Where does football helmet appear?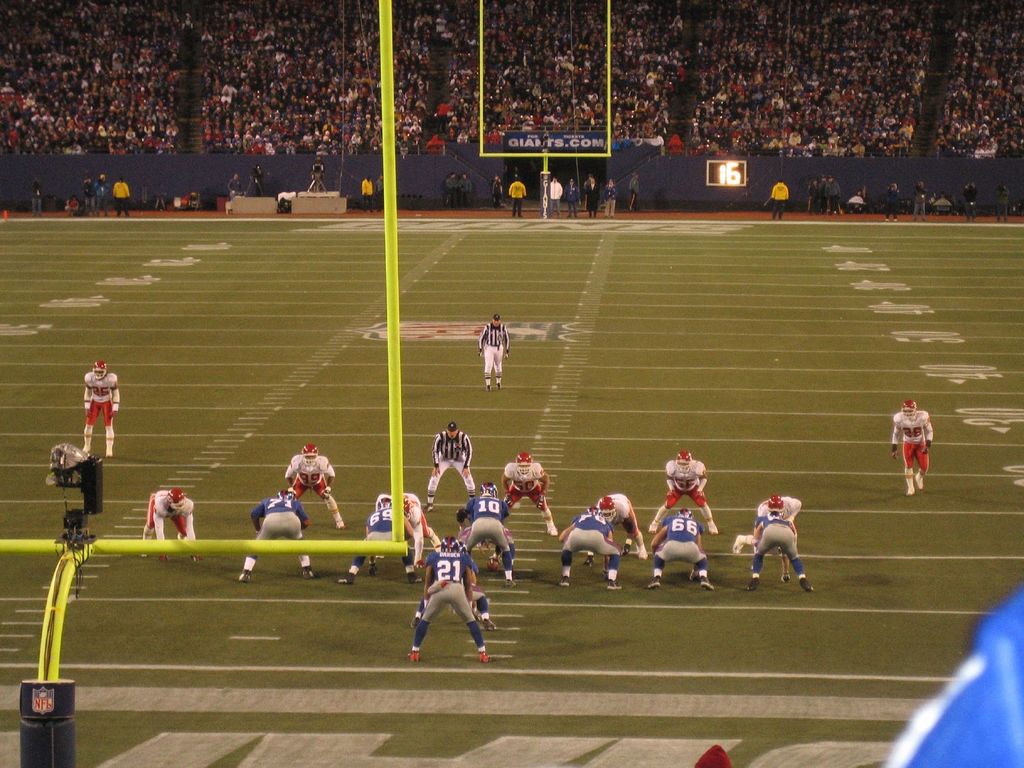
Appears at 582 506 603 518.
